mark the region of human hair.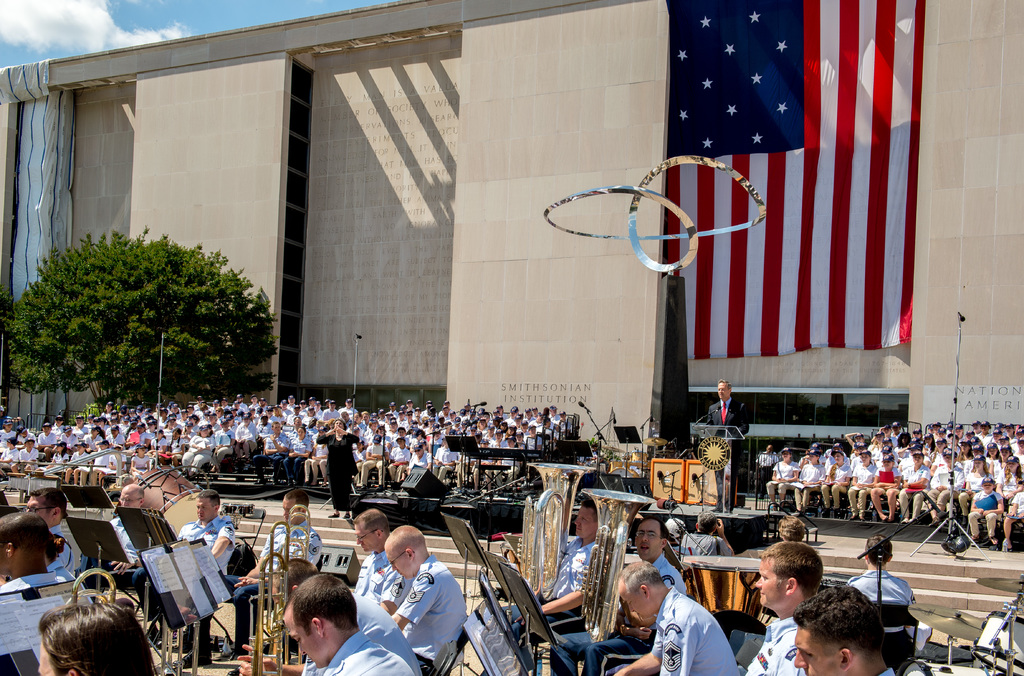
Region: Rect(865, 536, 892, 565).
